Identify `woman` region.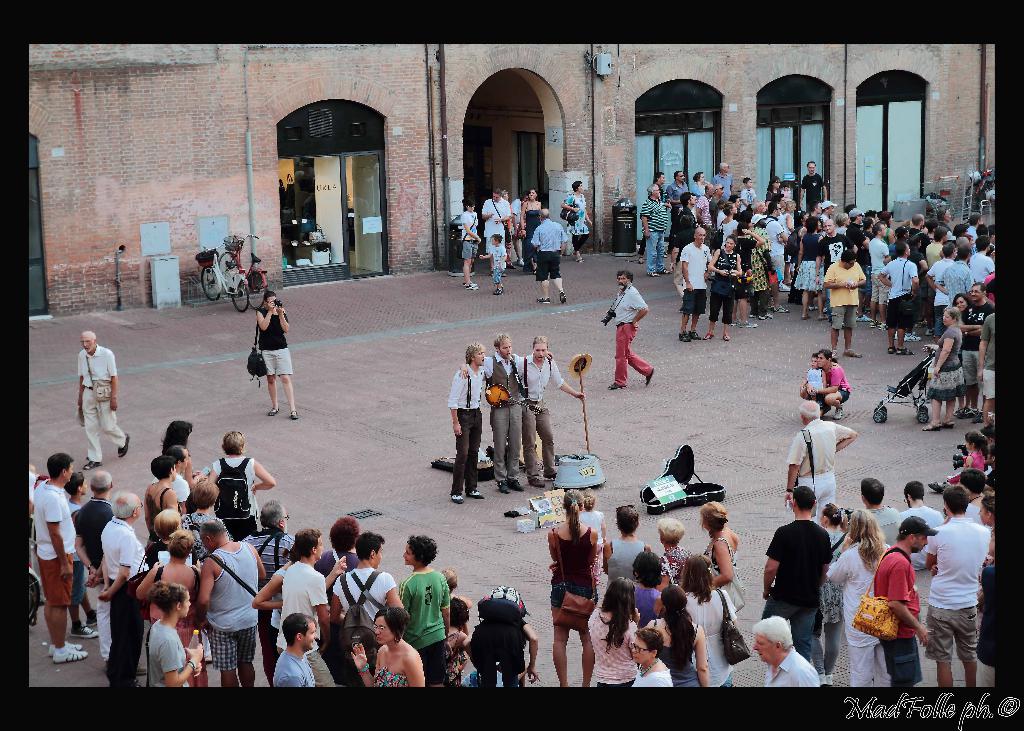
Region: {"x1": 631, "y1": 549, "x2": 662, "y2": 622}.
